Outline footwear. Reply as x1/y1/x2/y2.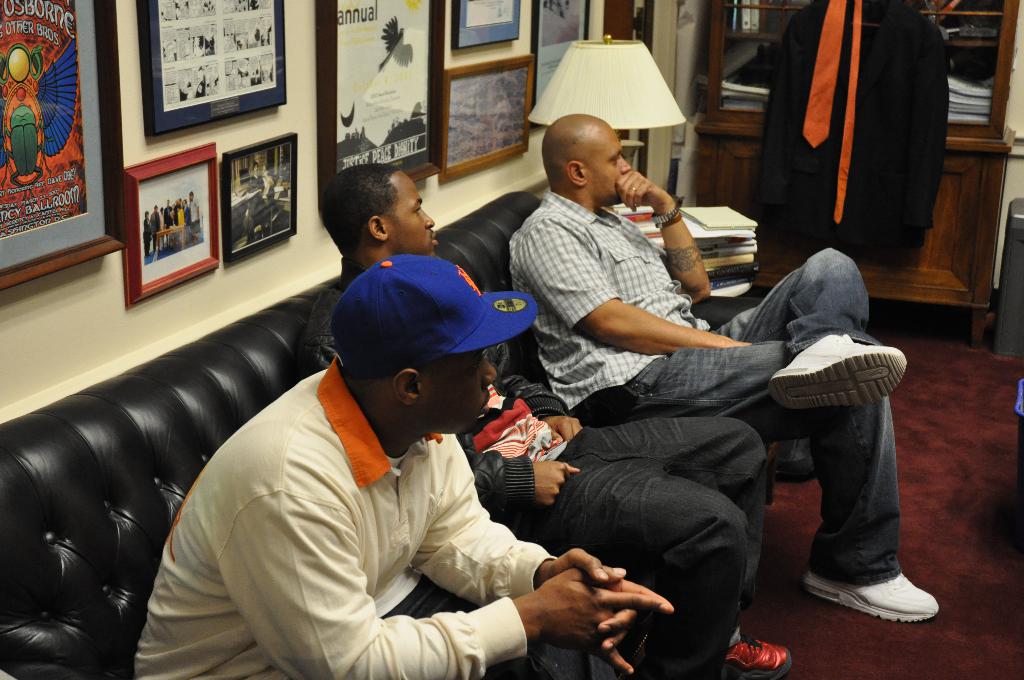
724/631/791/679.
